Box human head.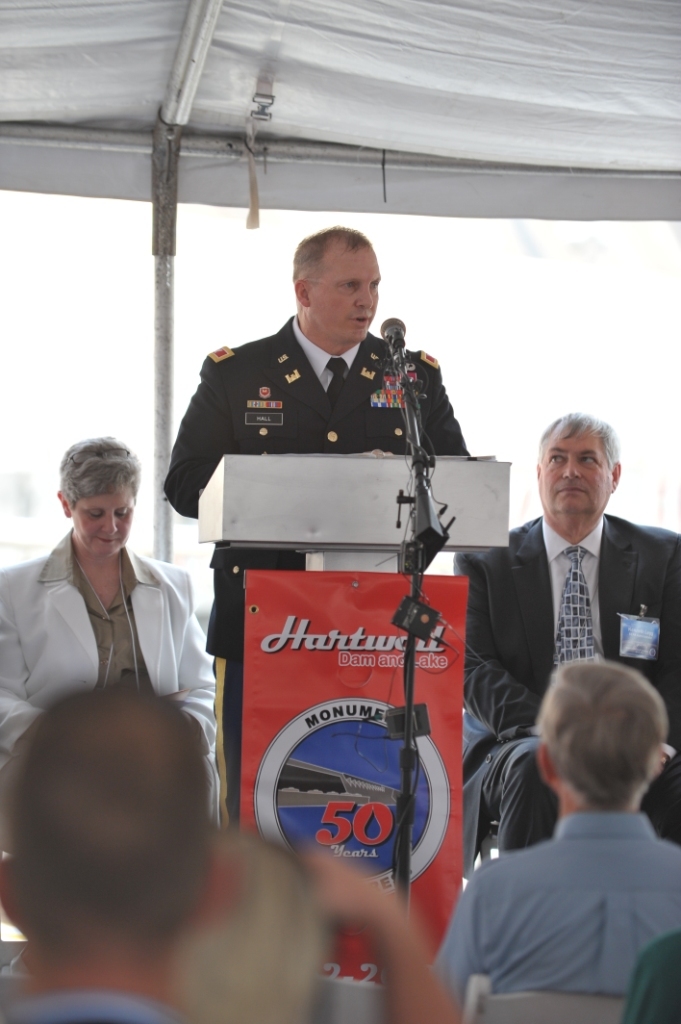
bbox(0, 691, 243, 970).
